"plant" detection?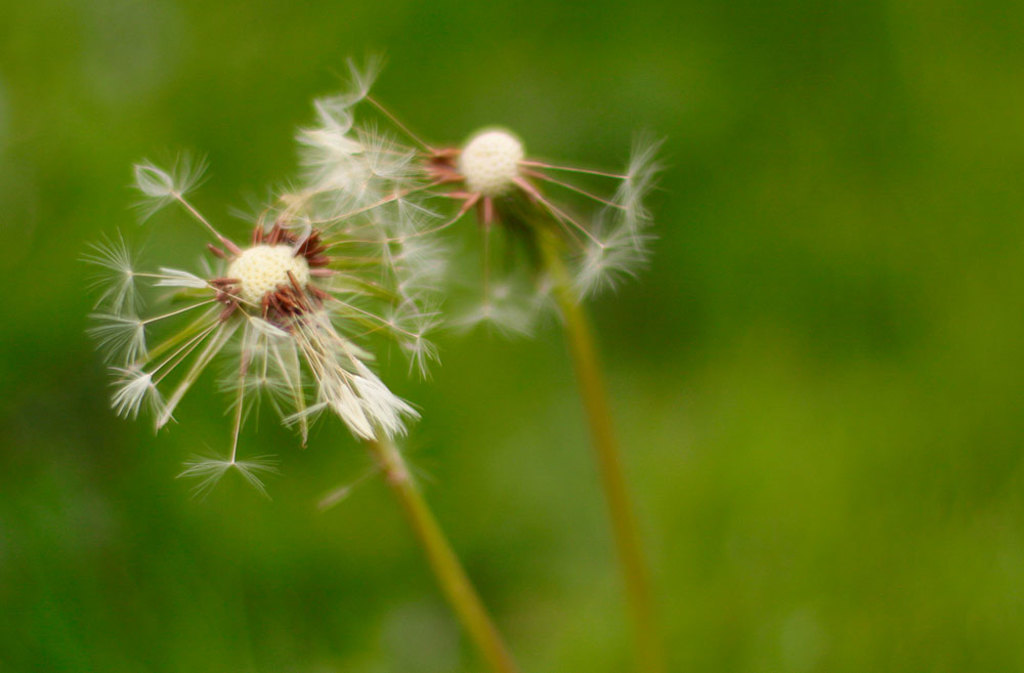
(74, 143, 519, 672)
